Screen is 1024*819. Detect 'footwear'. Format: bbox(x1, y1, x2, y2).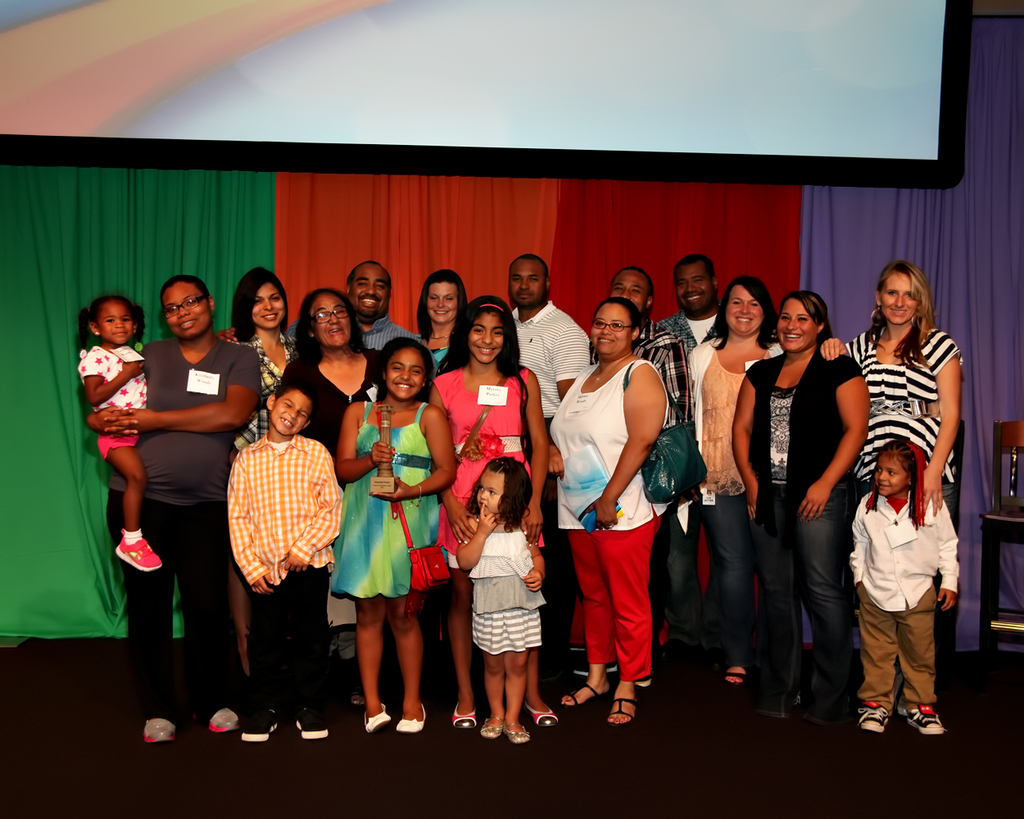
bbox(907, 703, 944, 733).
